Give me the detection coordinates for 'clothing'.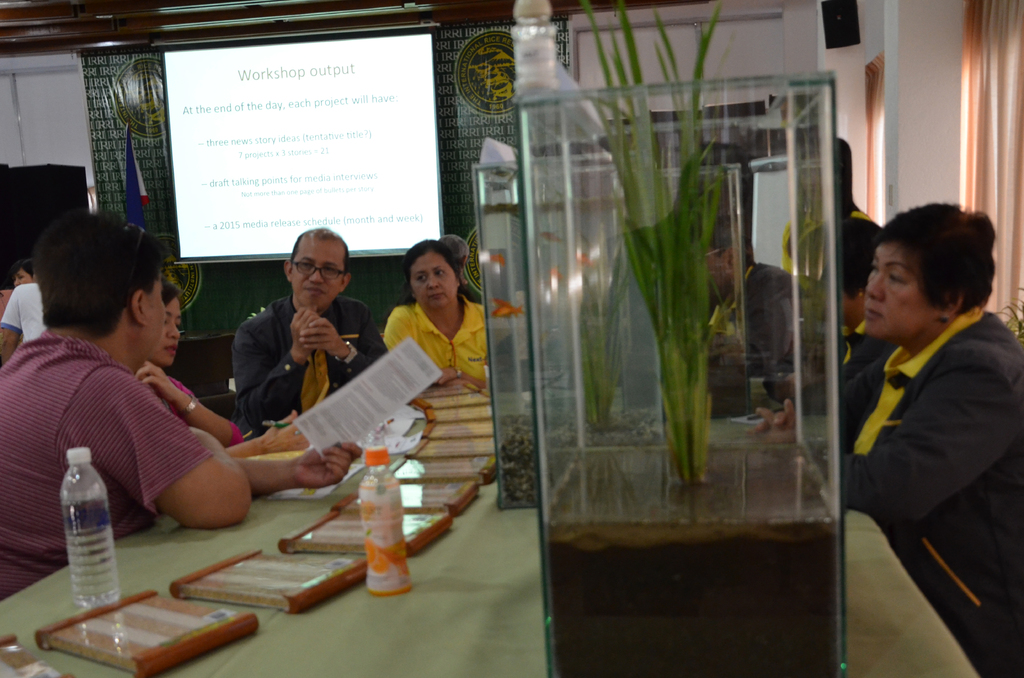
<region>157, 374, 245, 451</region>.
